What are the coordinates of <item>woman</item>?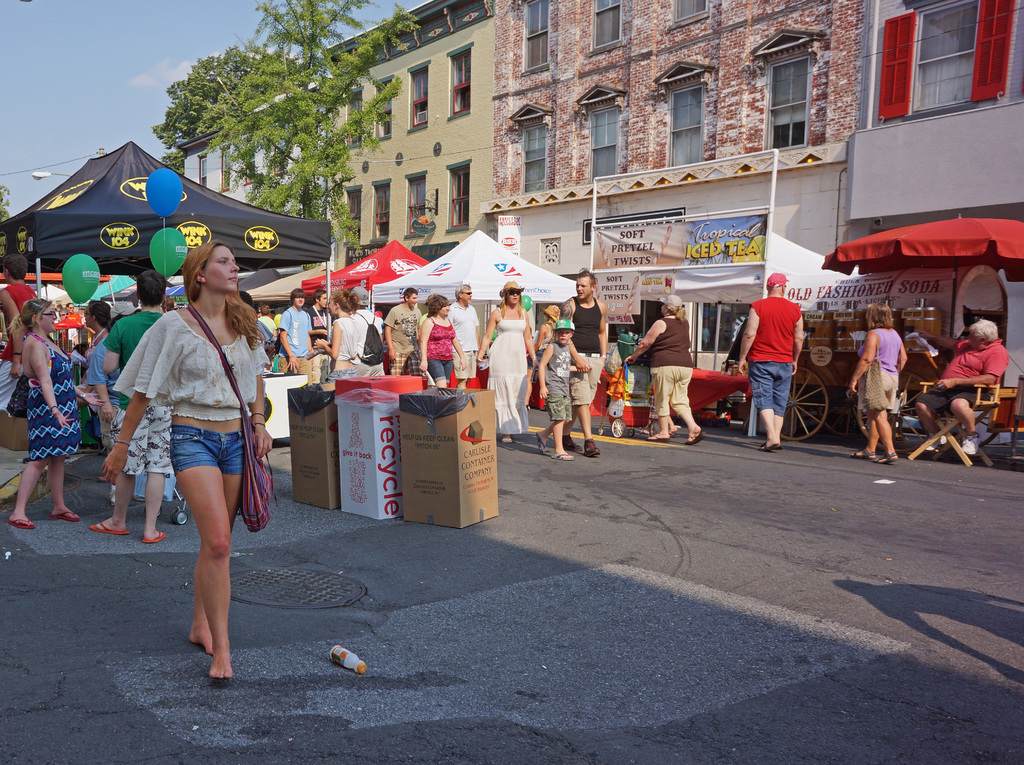
box(419, 293, 467, 389).
